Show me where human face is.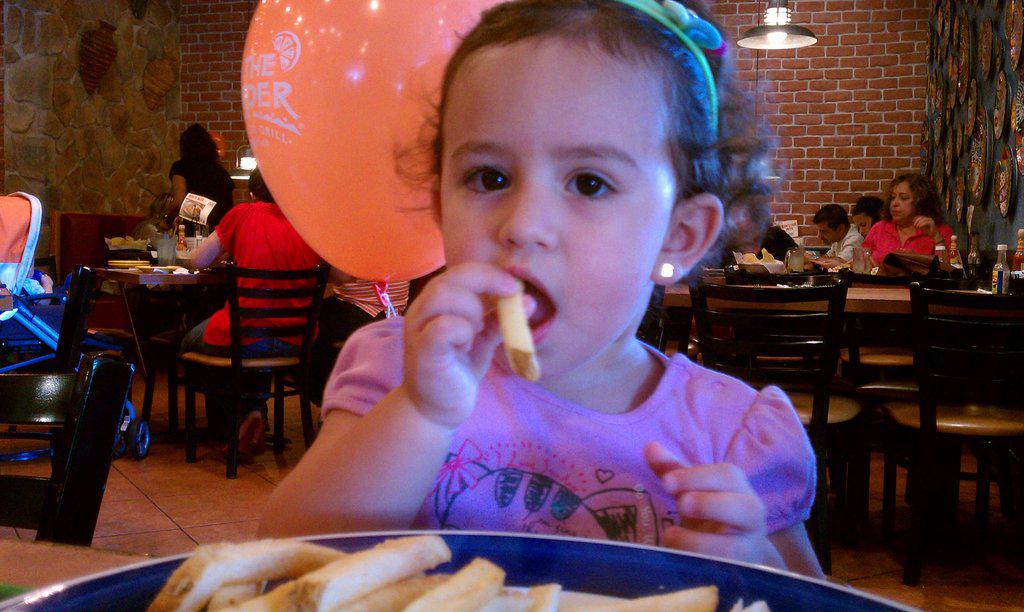
human face is at bbox=(440, 35, 674, 376).
